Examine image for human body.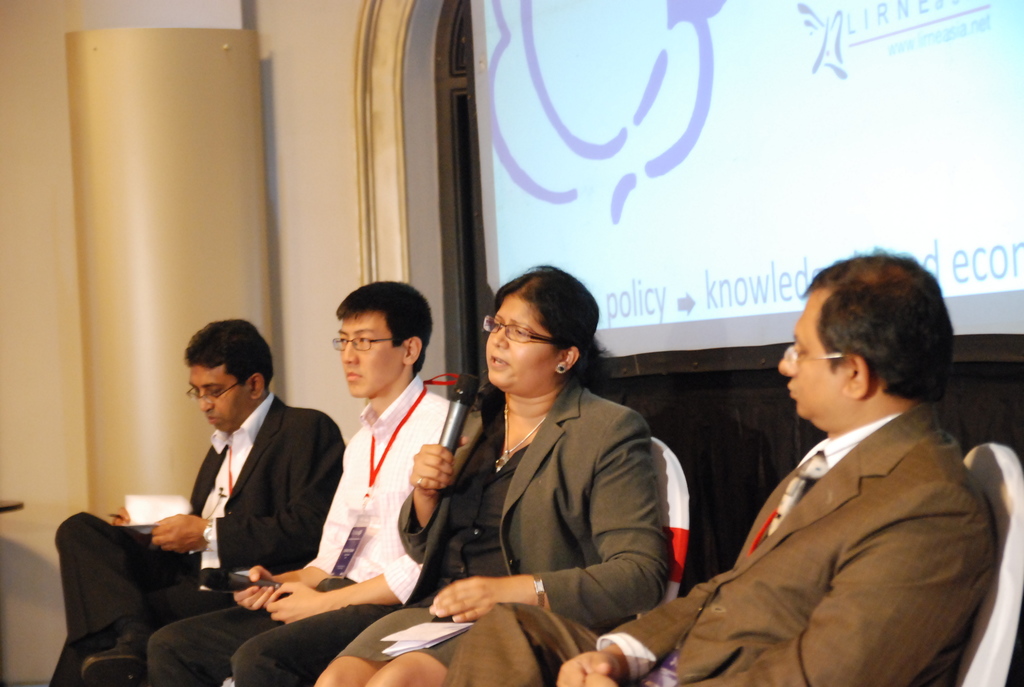
Examination result: (x1=49, y1=319, x2=340, y2=686).
